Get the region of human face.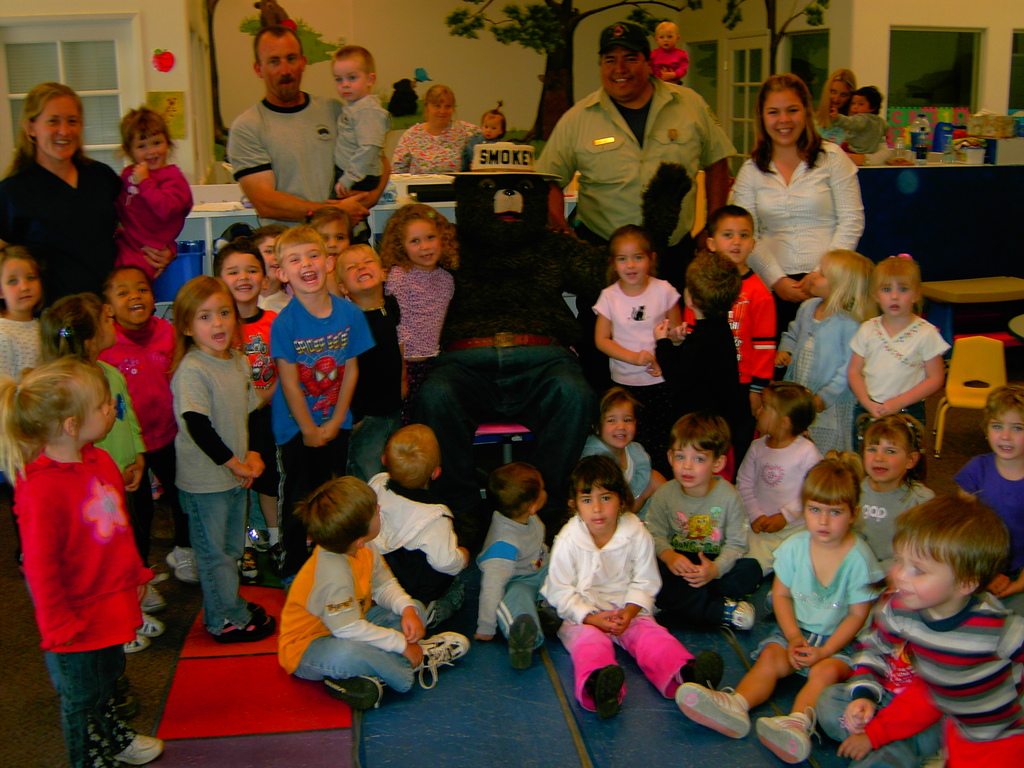
755/401/782/438.
